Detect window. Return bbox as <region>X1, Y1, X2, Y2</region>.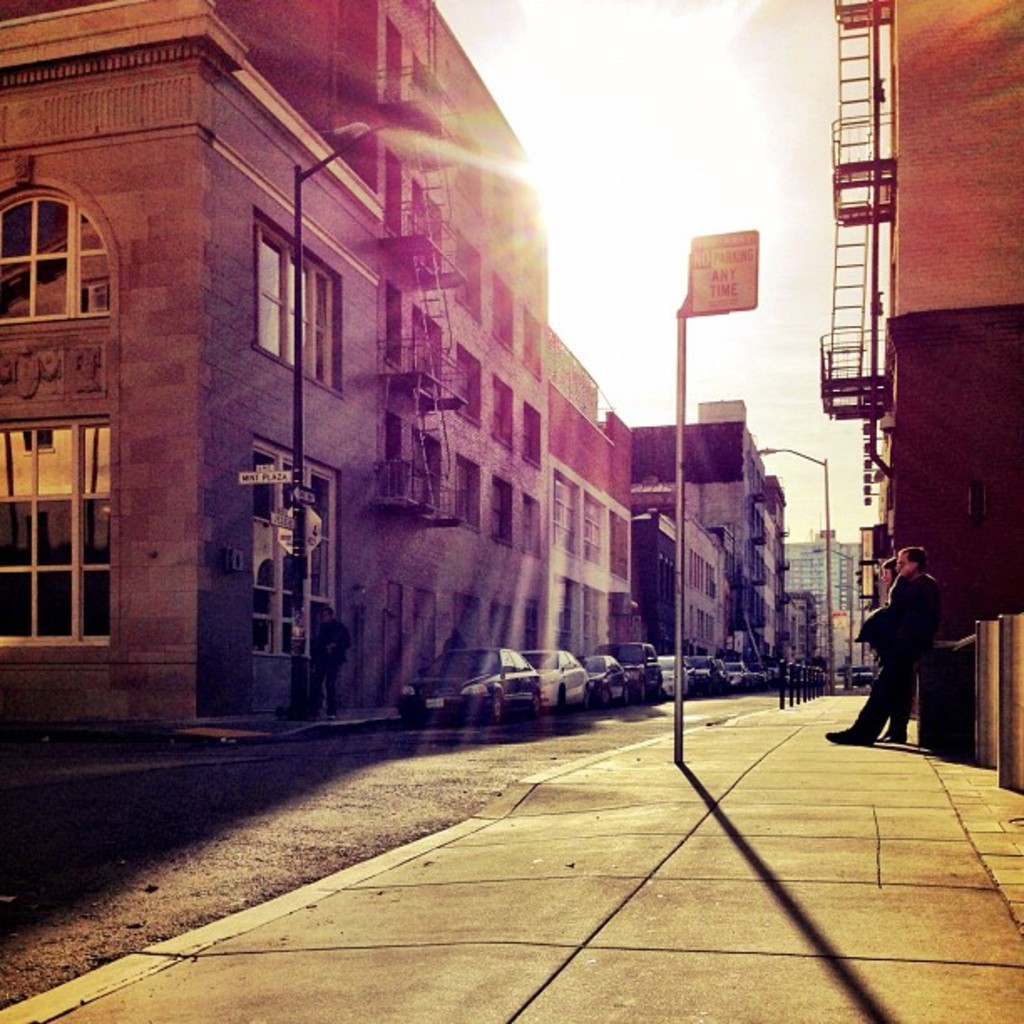
<region>524, 407, 547, 467</region>.
